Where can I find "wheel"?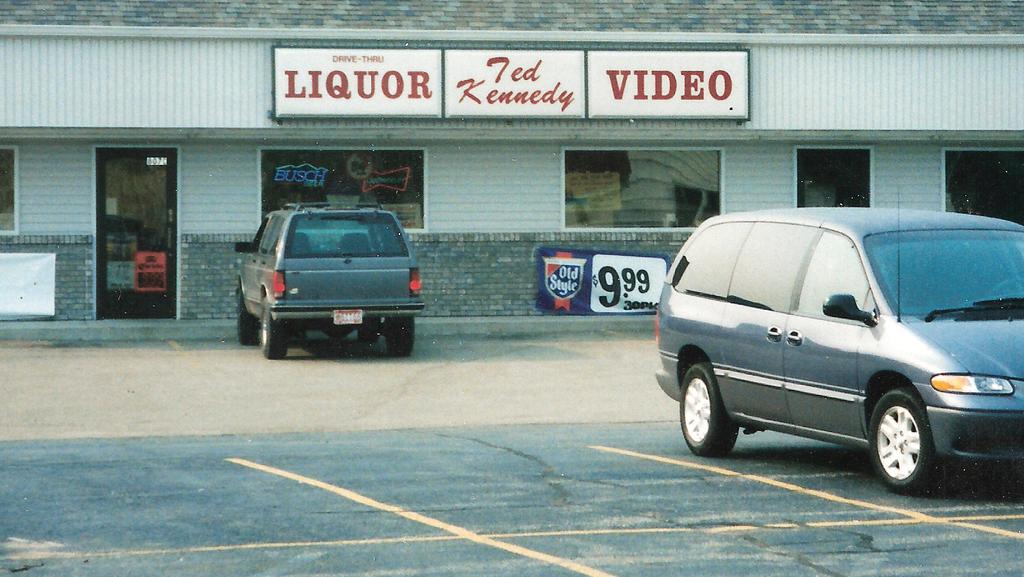
You can find it at box(383, 316, 420, 361).
